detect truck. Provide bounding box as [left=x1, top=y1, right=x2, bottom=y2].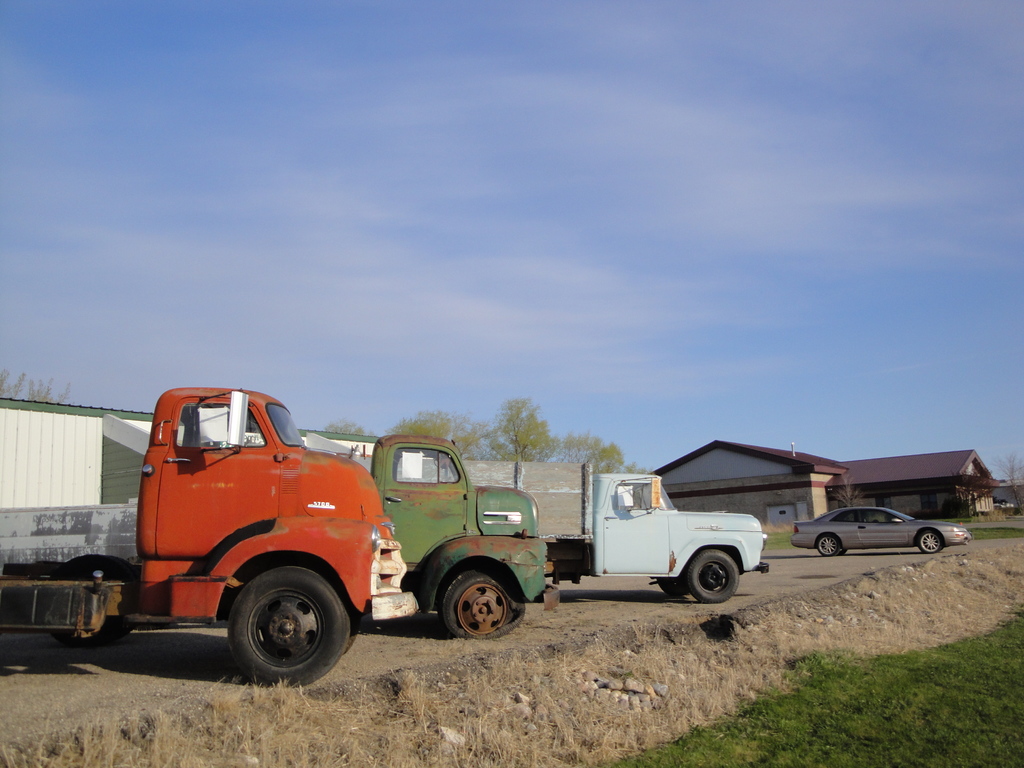
[left=550, top=470, right=772, bottom=607].
